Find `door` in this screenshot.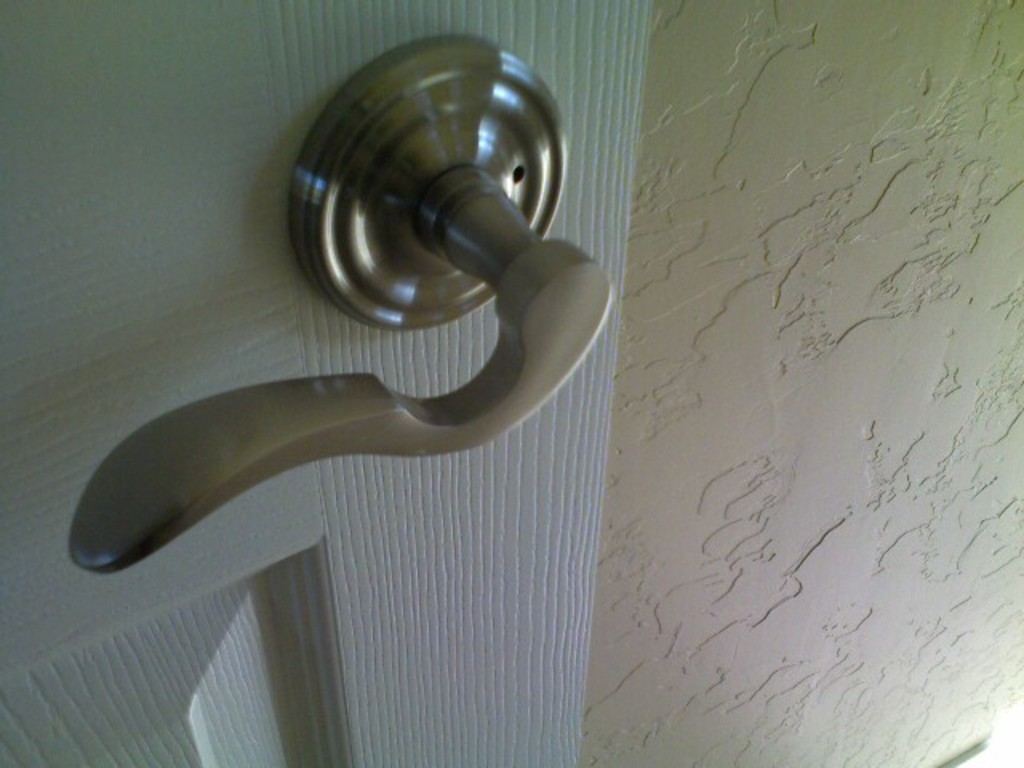
The bounding box for `door` is <region>0, 0, 651, 766</region>.
